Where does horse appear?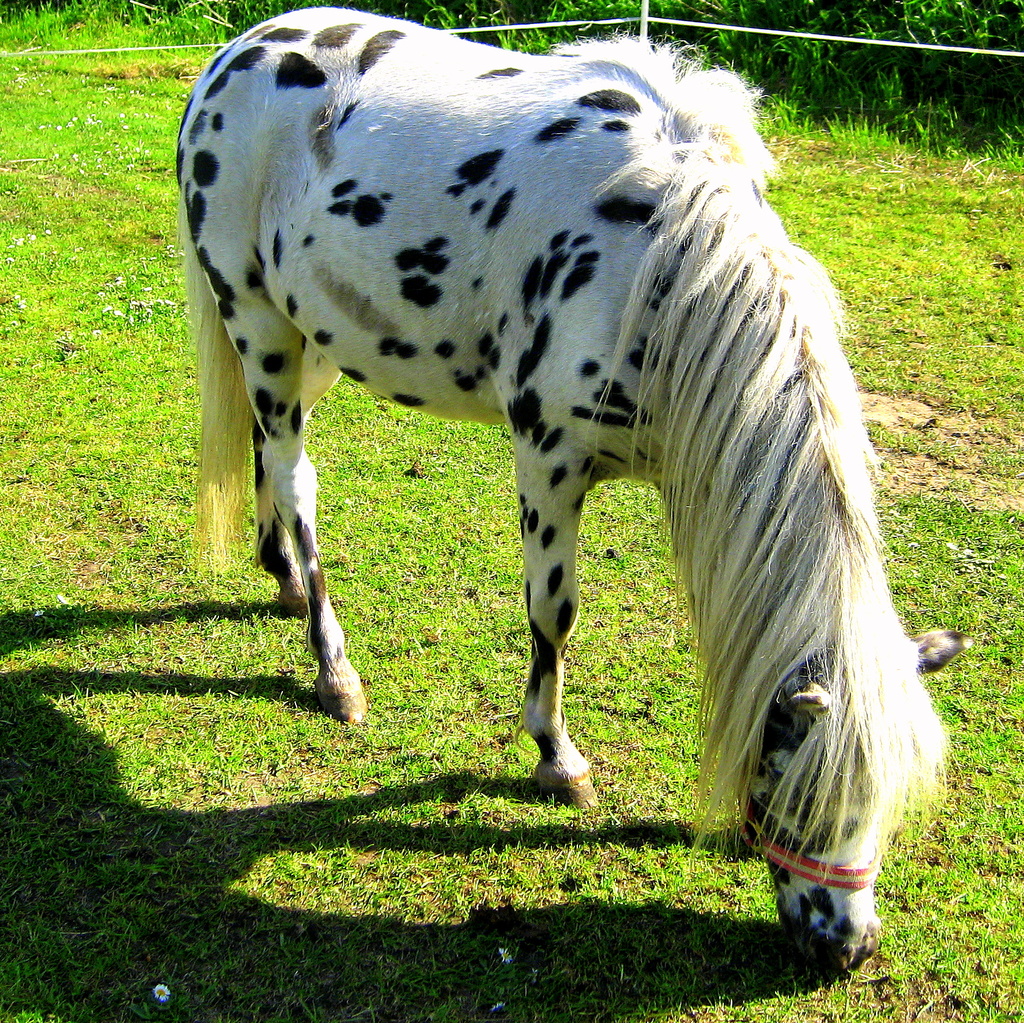
Appears at l=186, t=4, r=956, b=981.
